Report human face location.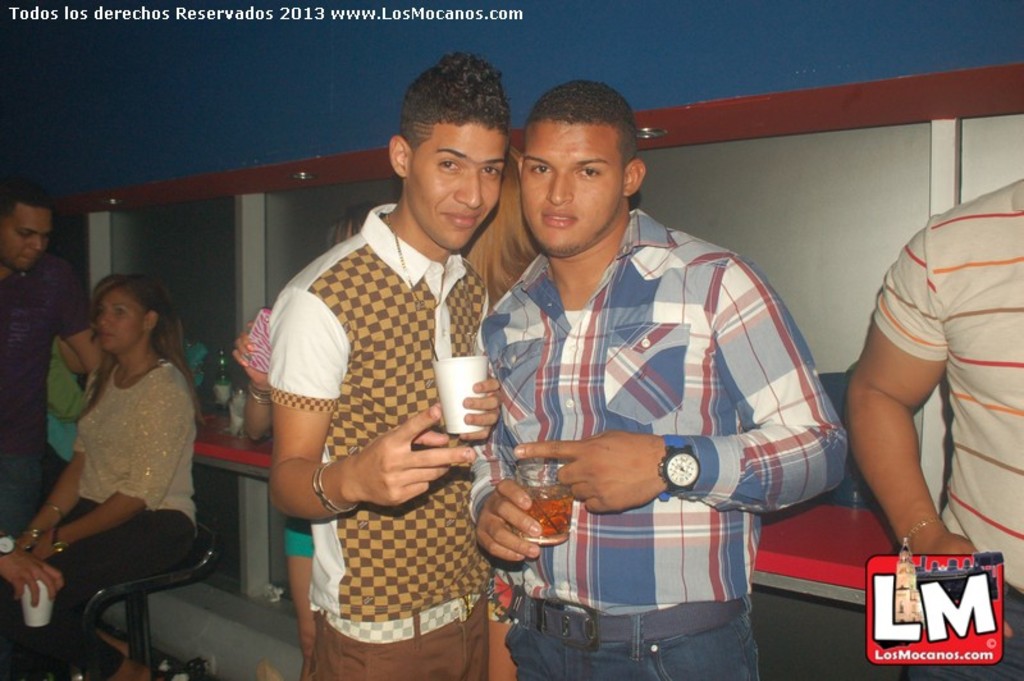
Report: <box>407,120,511,241</box>.
